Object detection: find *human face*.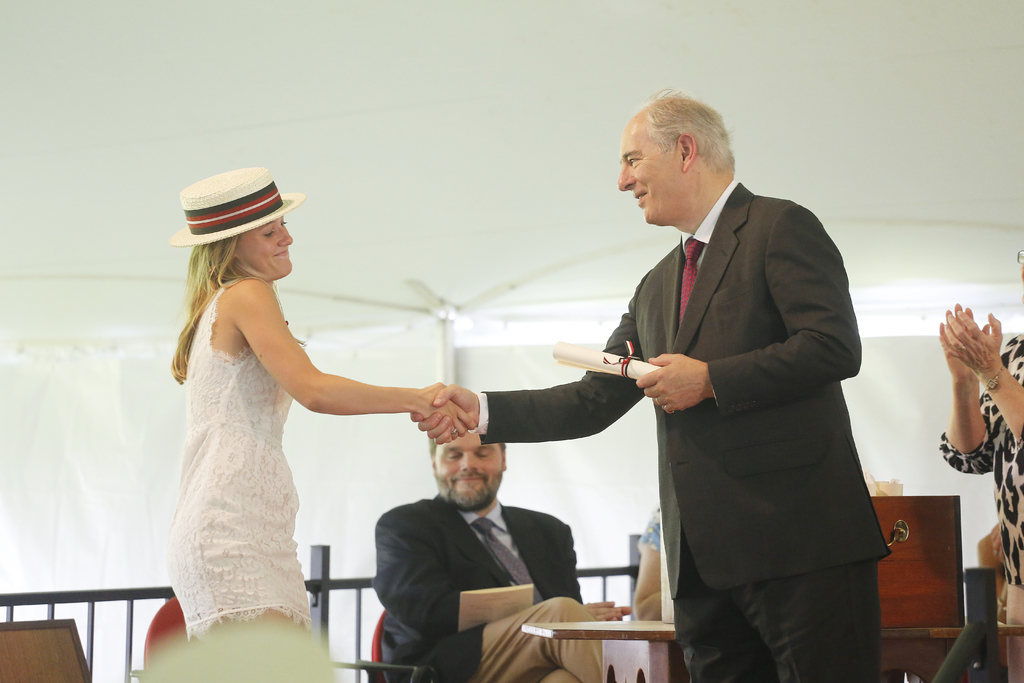
(430,425,506,506).
